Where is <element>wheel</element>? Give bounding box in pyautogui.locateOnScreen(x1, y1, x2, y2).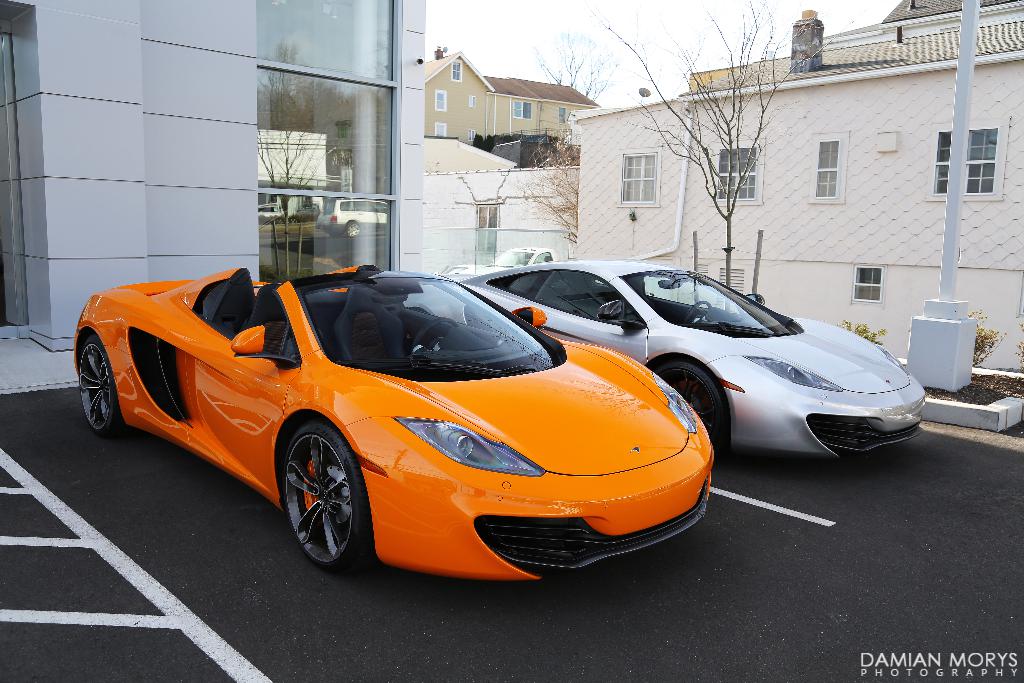
pyautogui.locateOnScreen(75, 336, 126, 436).
